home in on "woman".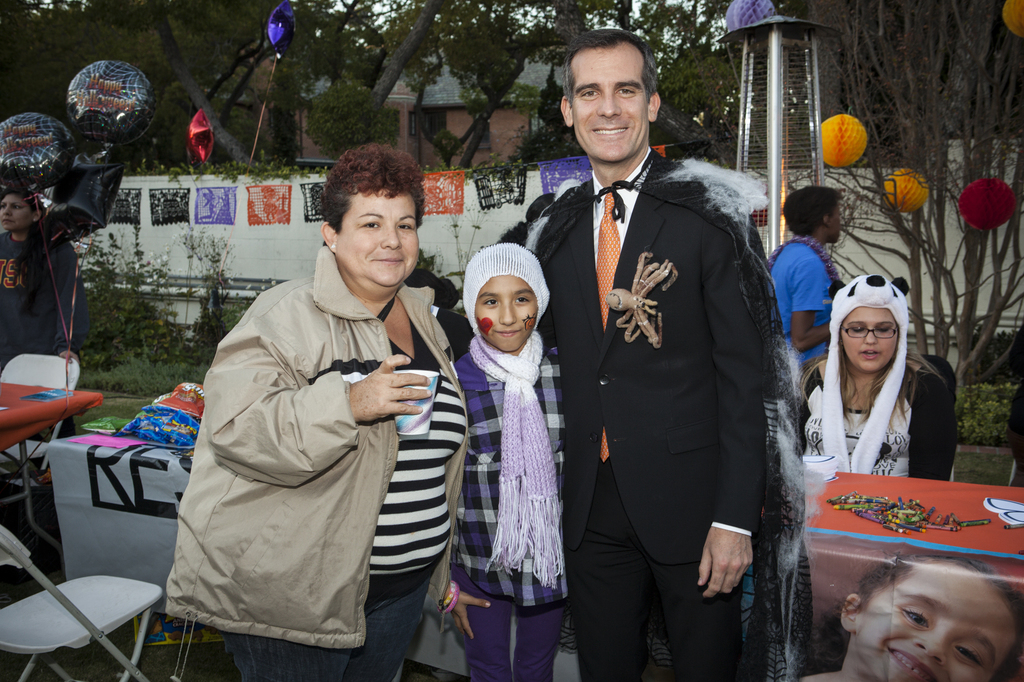
Homed in at (0,177,93,436).
